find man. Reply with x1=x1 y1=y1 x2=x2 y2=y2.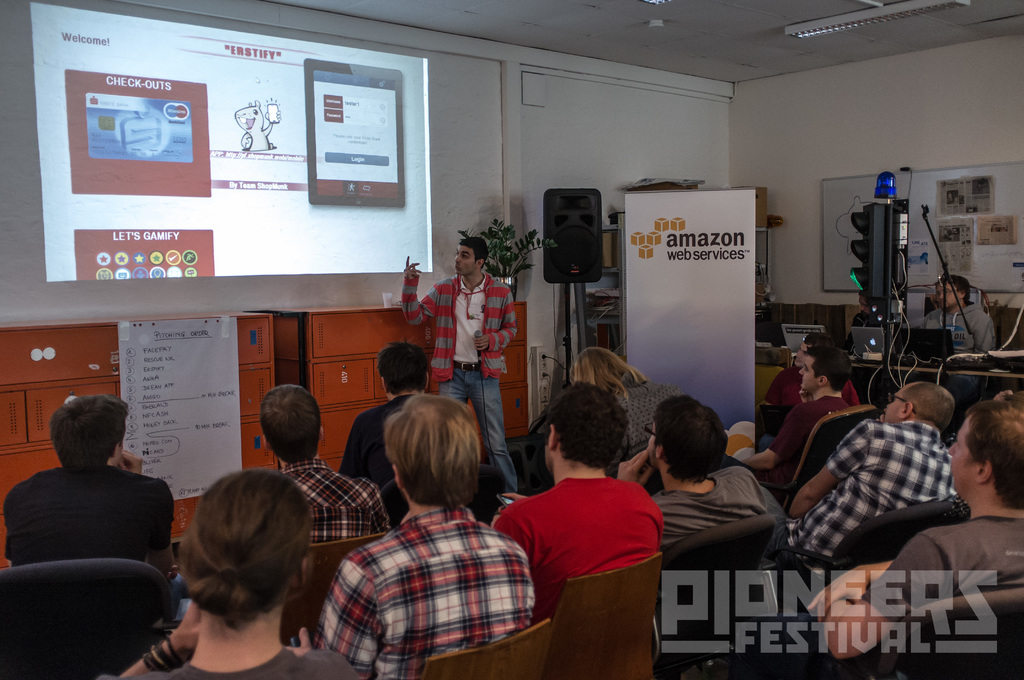
x1=616 y1=384 x2=790 y2=546.
